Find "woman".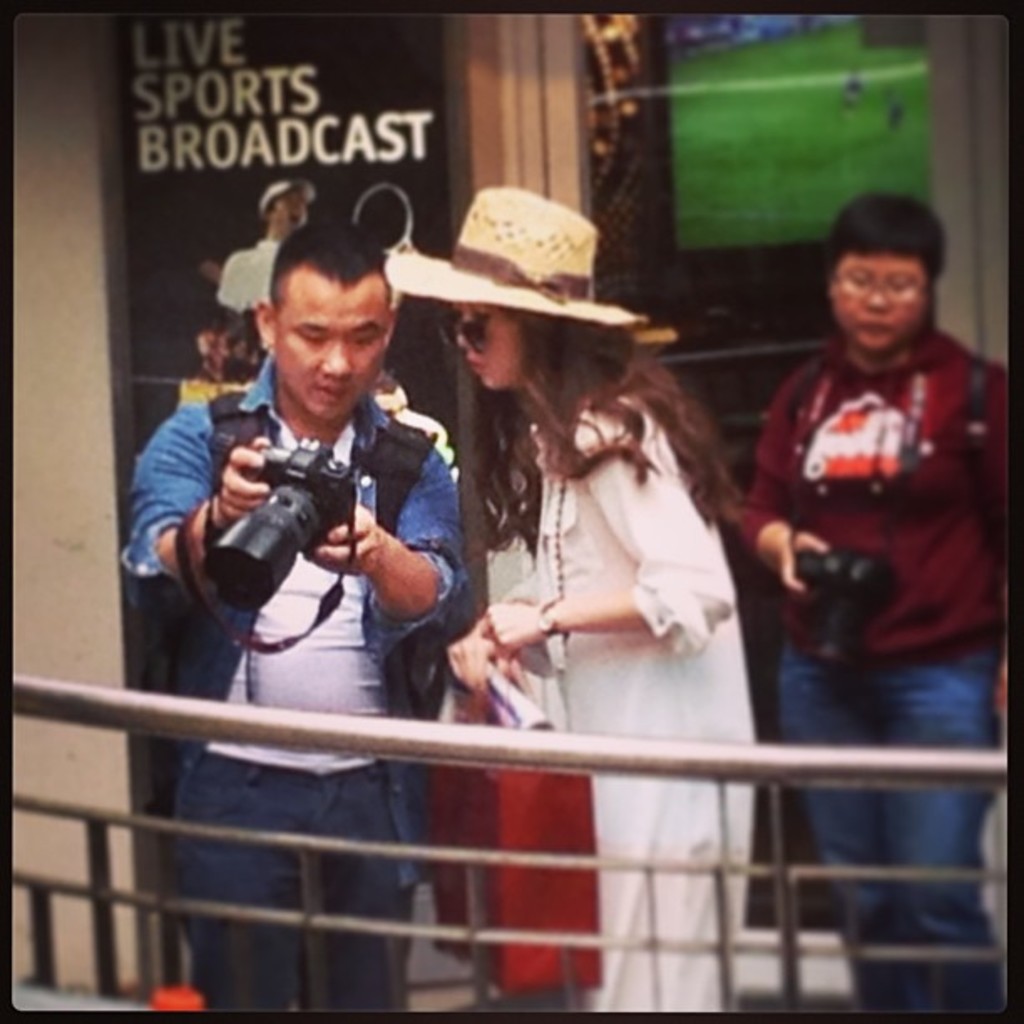
398,186,768,1022.
